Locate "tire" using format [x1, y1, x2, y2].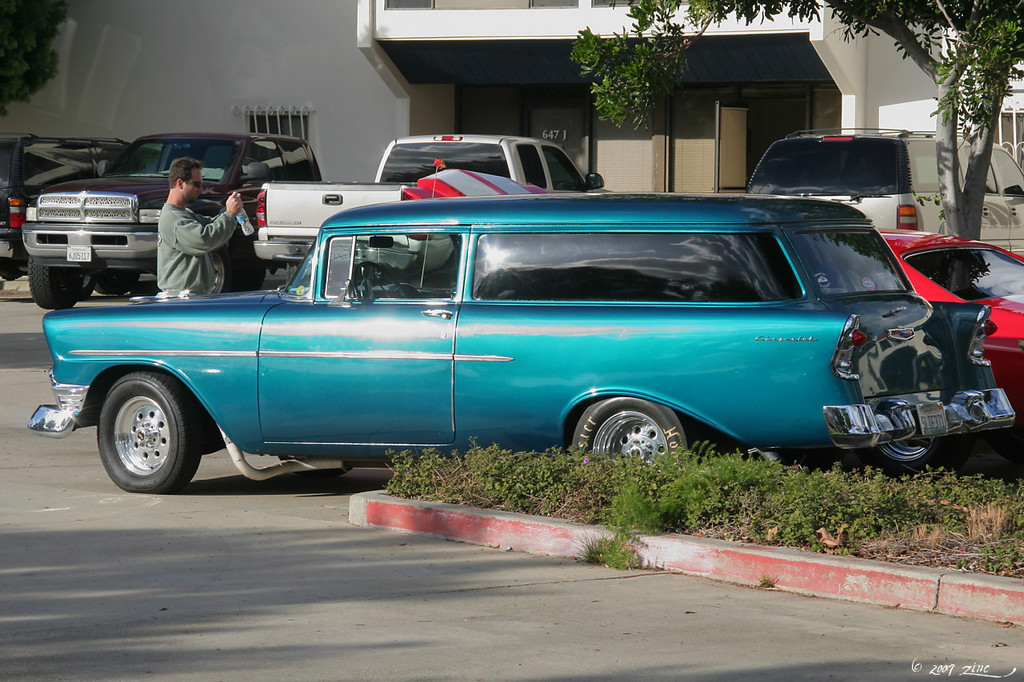
[92, 263, 146, 296].
